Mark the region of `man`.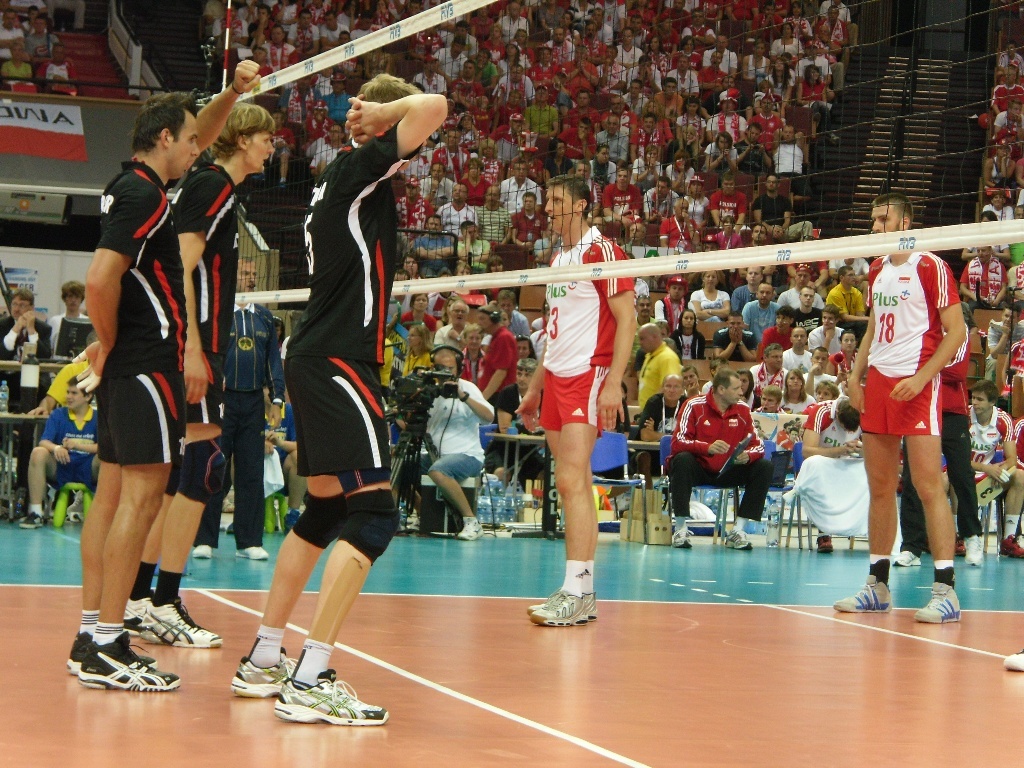
Region: select_region(778, 325, 813, 373).
